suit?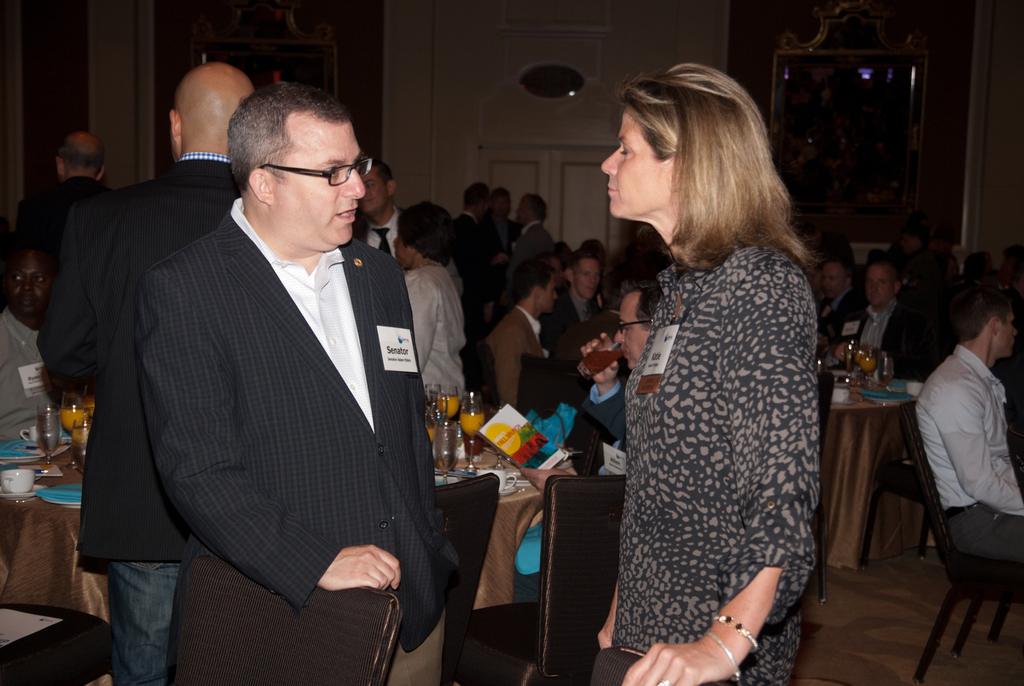
(11, 170, 118, 310)
